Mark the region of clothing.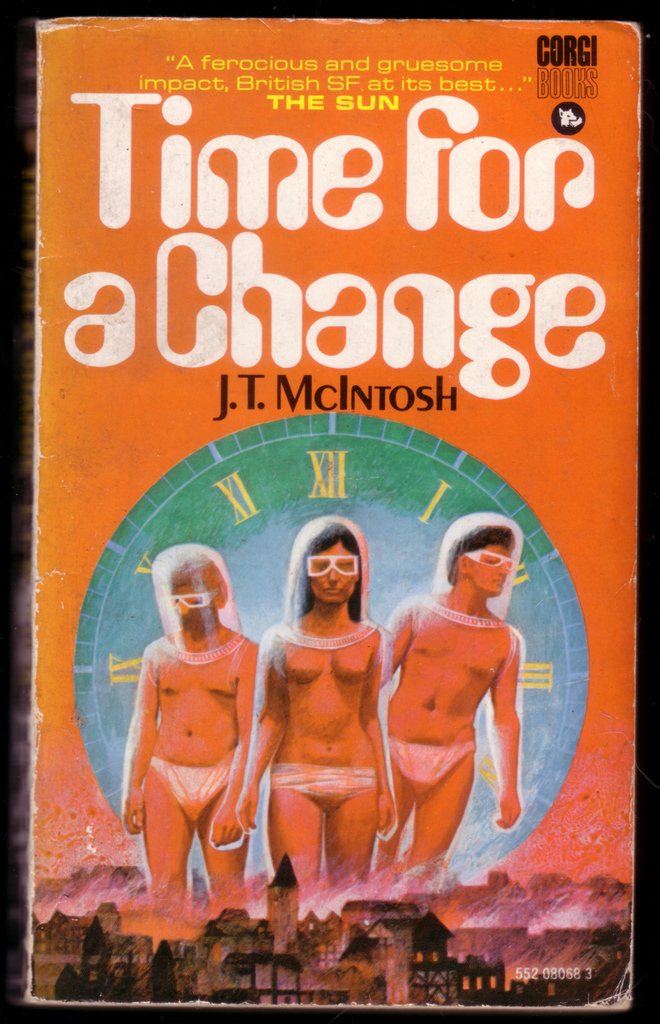
Region: 384:736:474:803.
